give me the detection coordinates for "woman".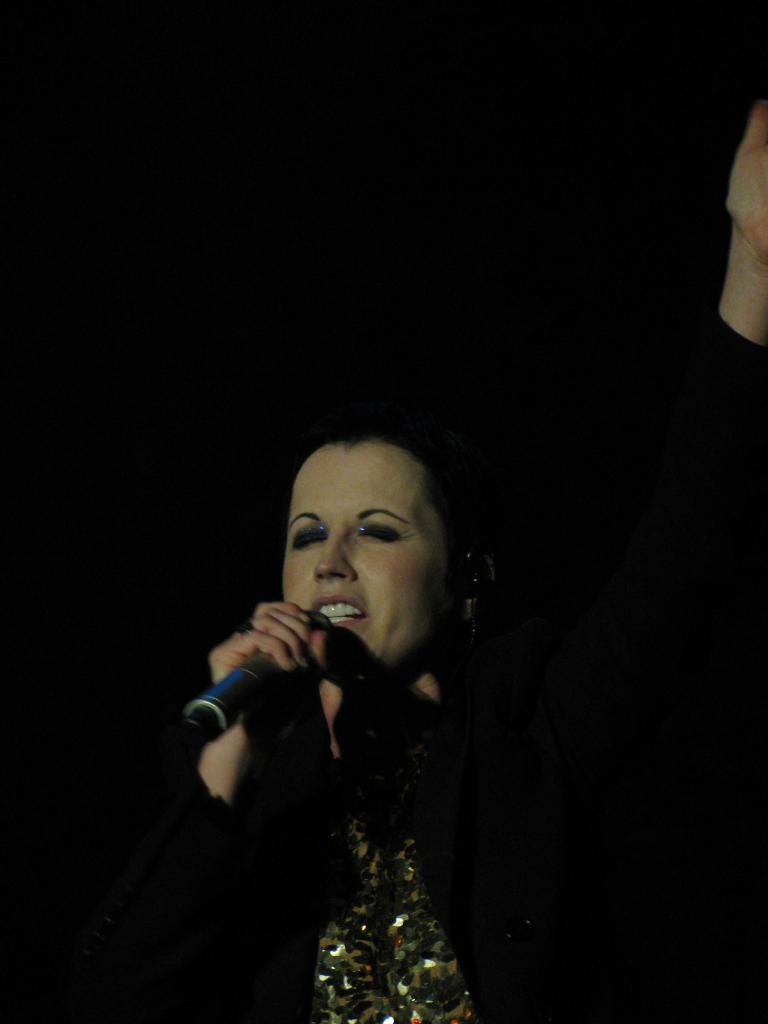
(129, 391, 545, 1023).
